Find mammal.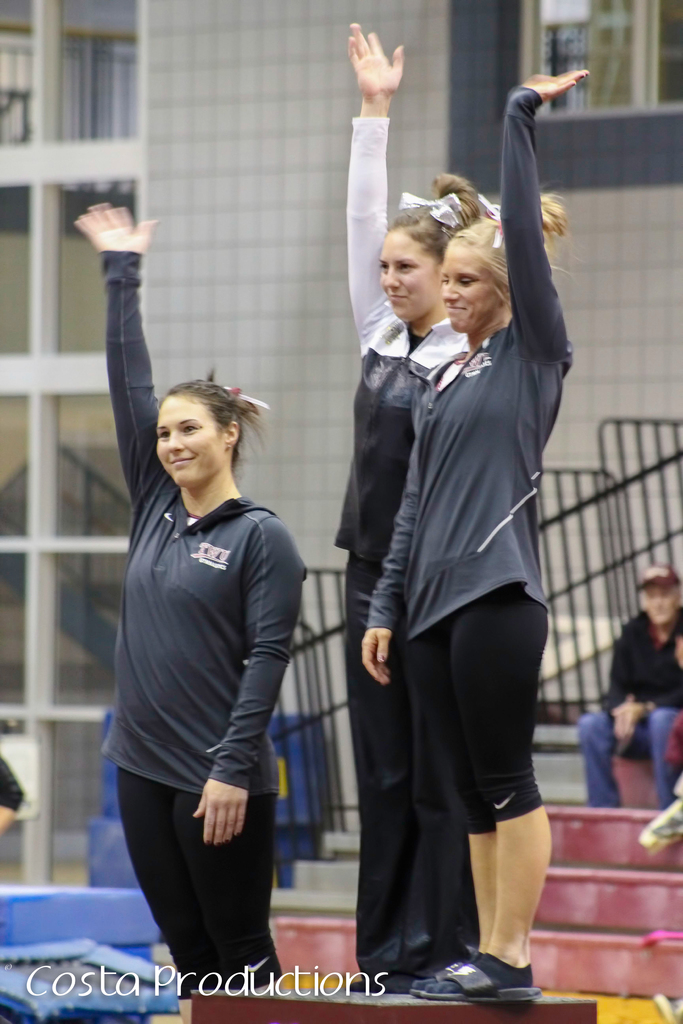
bbox=[350, 64, 583, 1002].
